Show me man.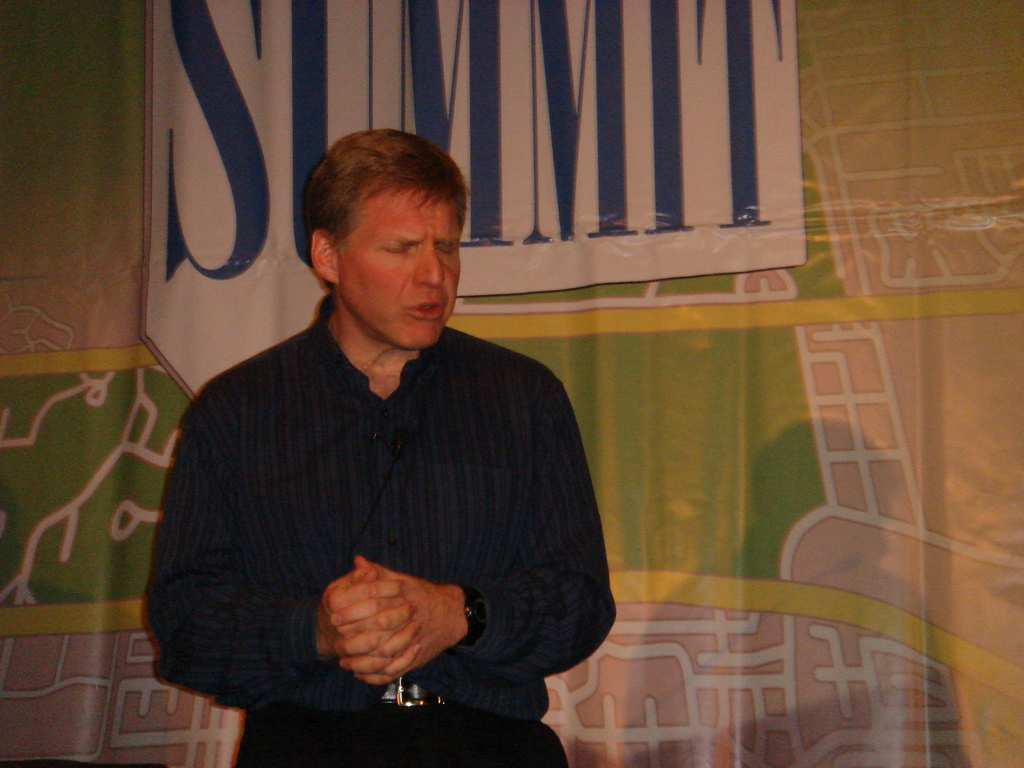
man is here: (left=152, top=135, right=609, bottom=739).
